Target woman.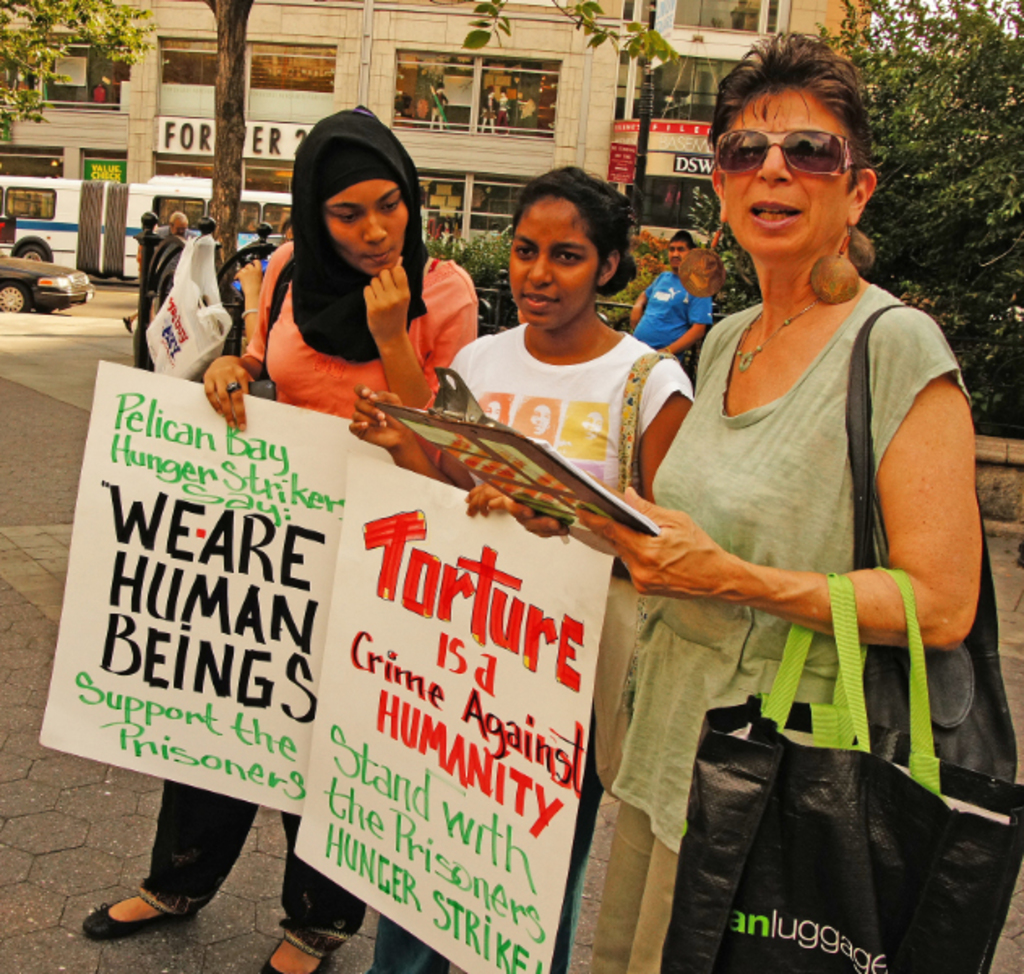
Target region: (498,31,987,972).
